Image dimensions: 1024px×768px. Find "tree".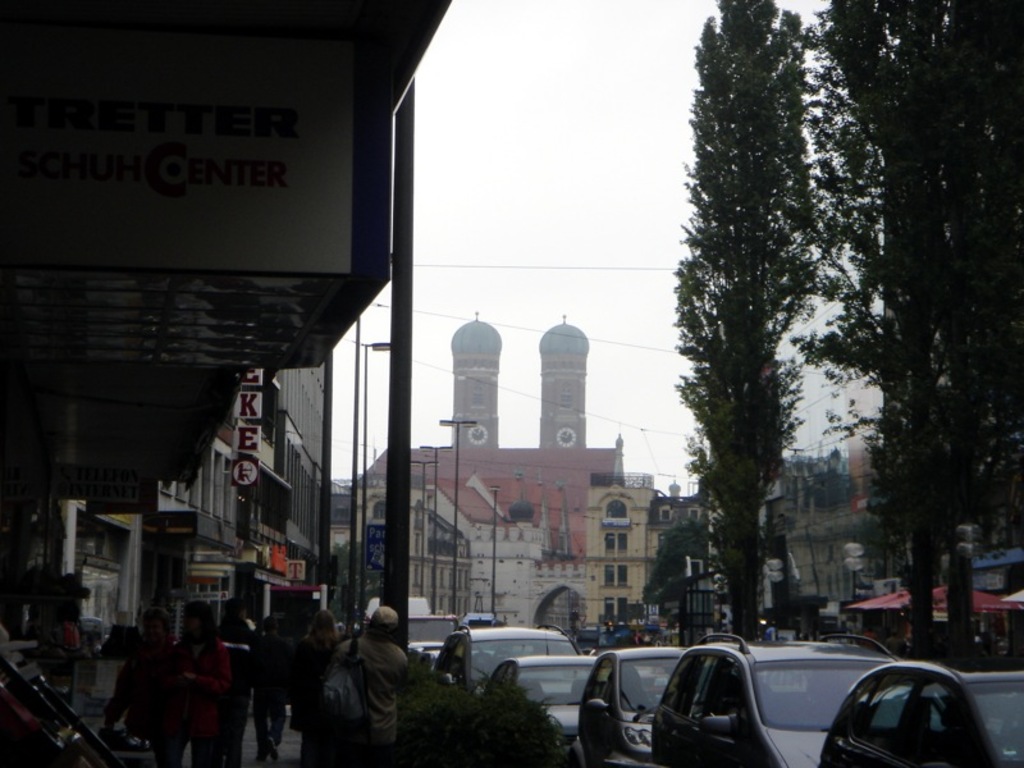
crop(643, 516, 710, 614).
